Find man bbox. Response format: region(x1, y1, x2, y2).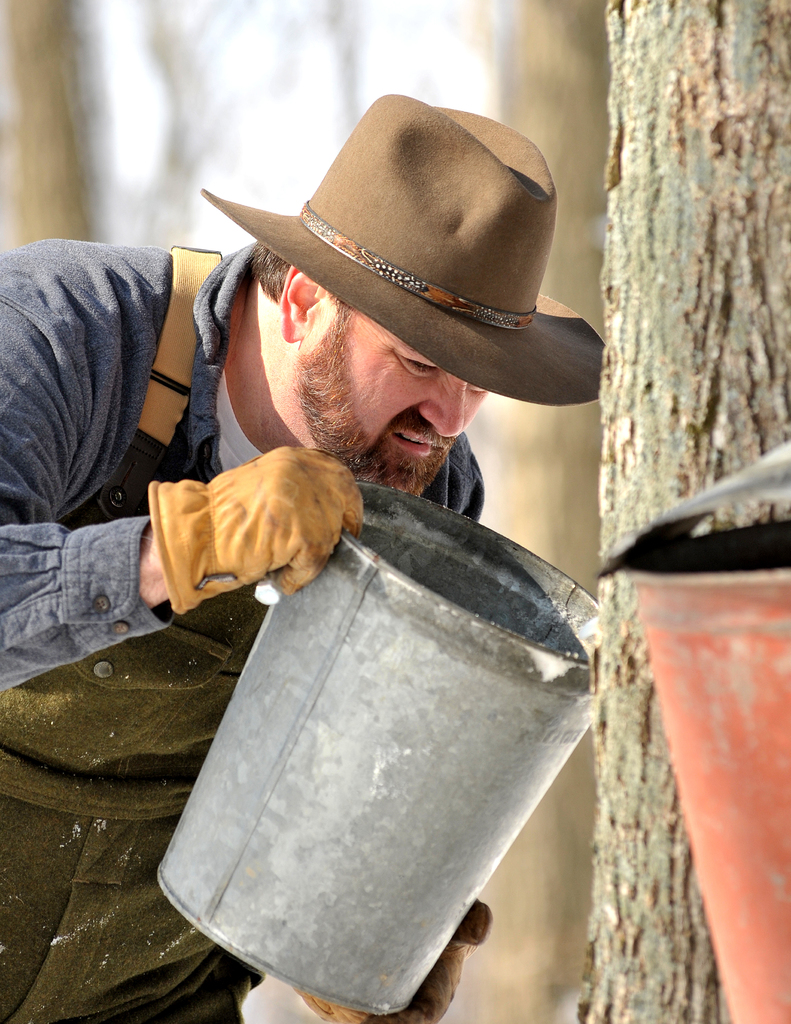
region(58, 127, 673, 1020).
